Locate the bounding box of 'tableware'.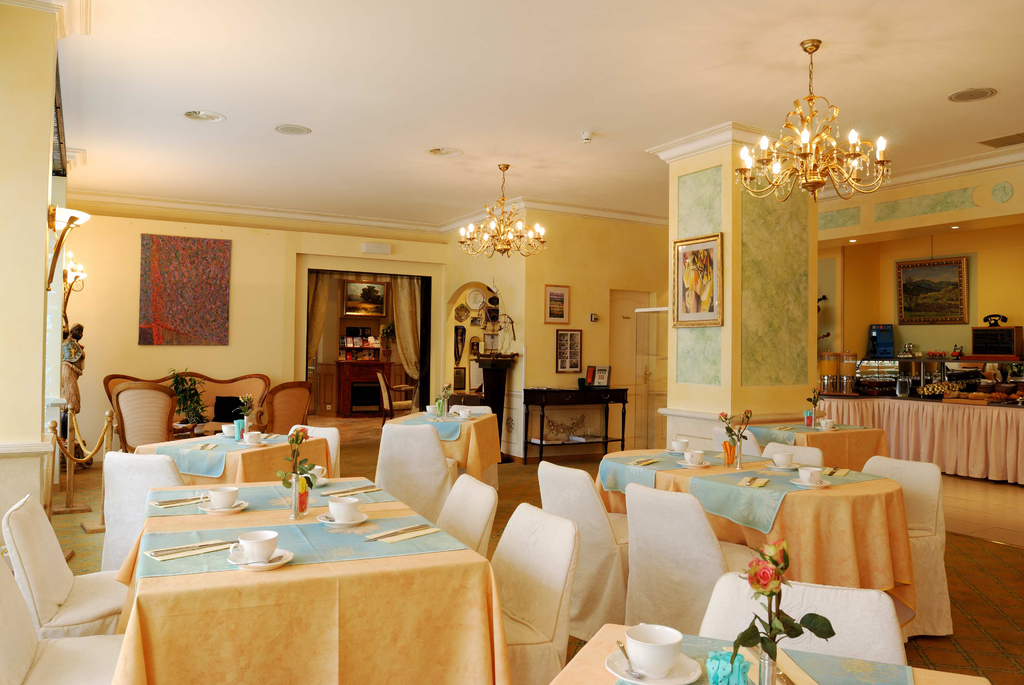
Bounding box: (left=324, top=494, right=360, bottom=519).
